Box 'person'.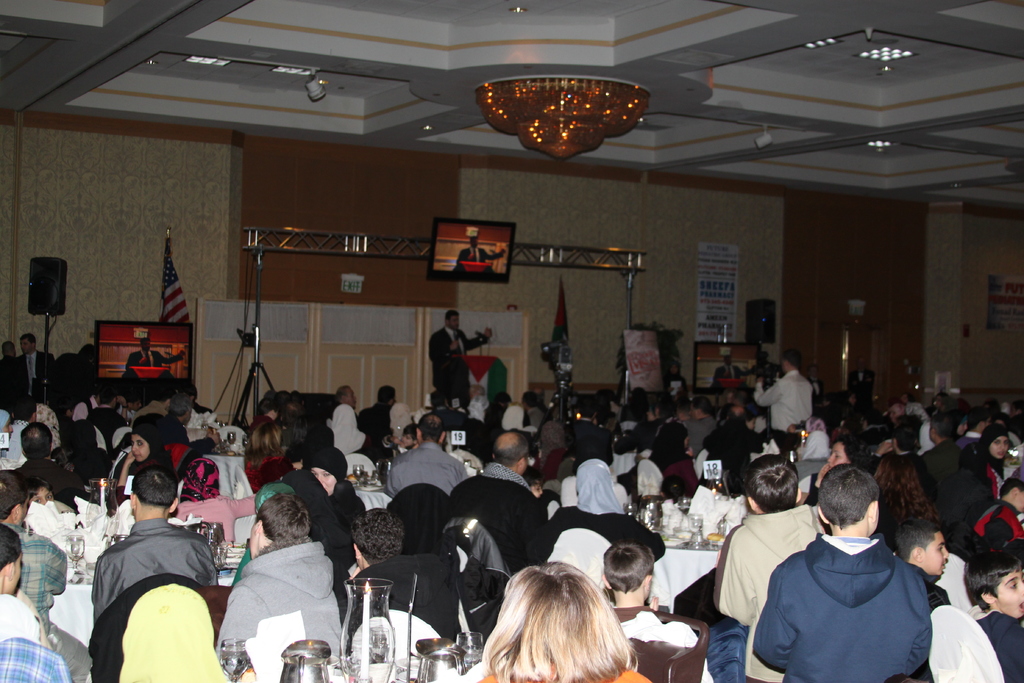
(x1=424, y1=310, x2=483, y2=436).
